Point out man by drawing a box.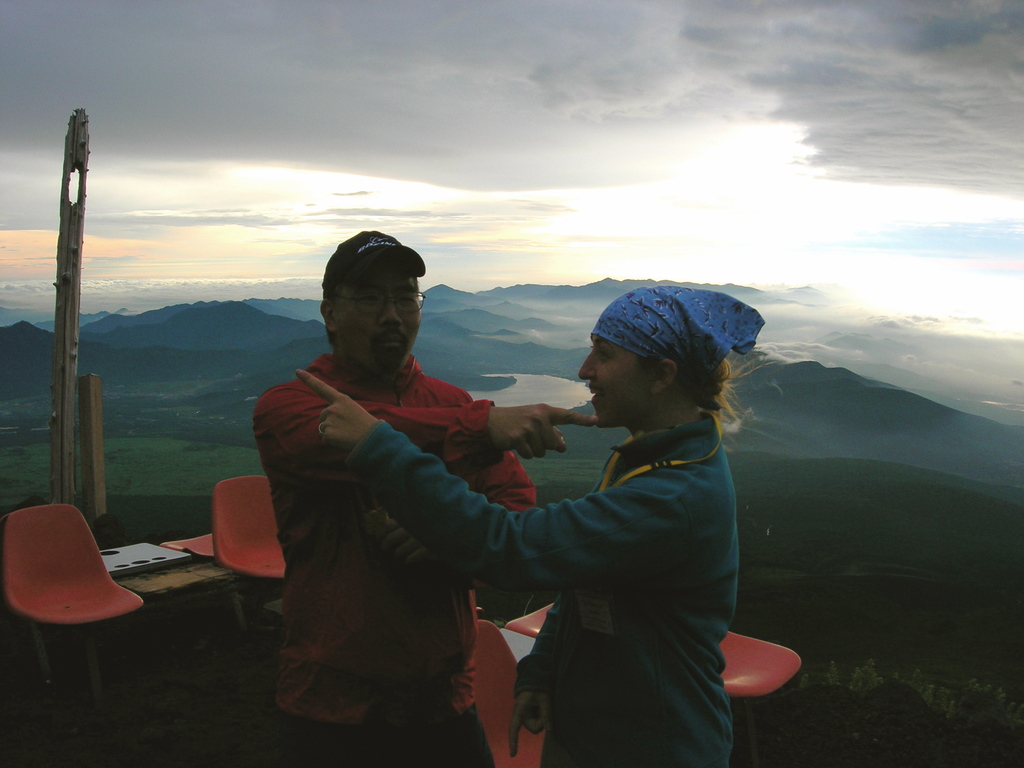
bbox(275, 230, 600, 767).
